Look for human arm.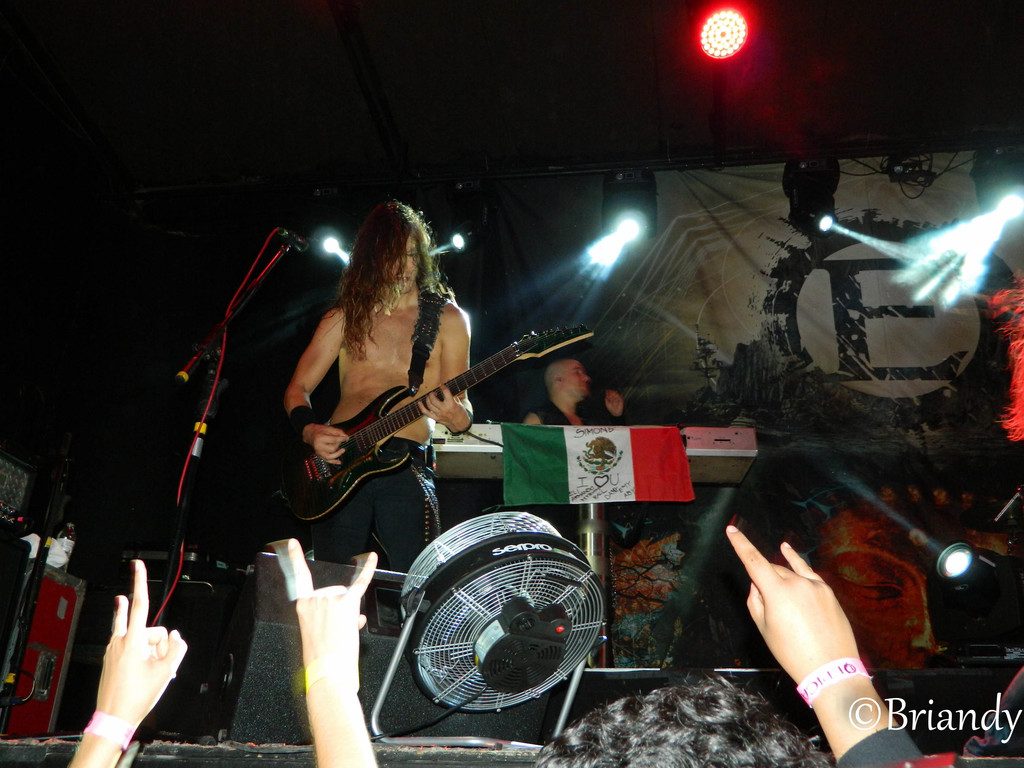
Found: <bbox>285, 538, 378, 767</bbox>.
